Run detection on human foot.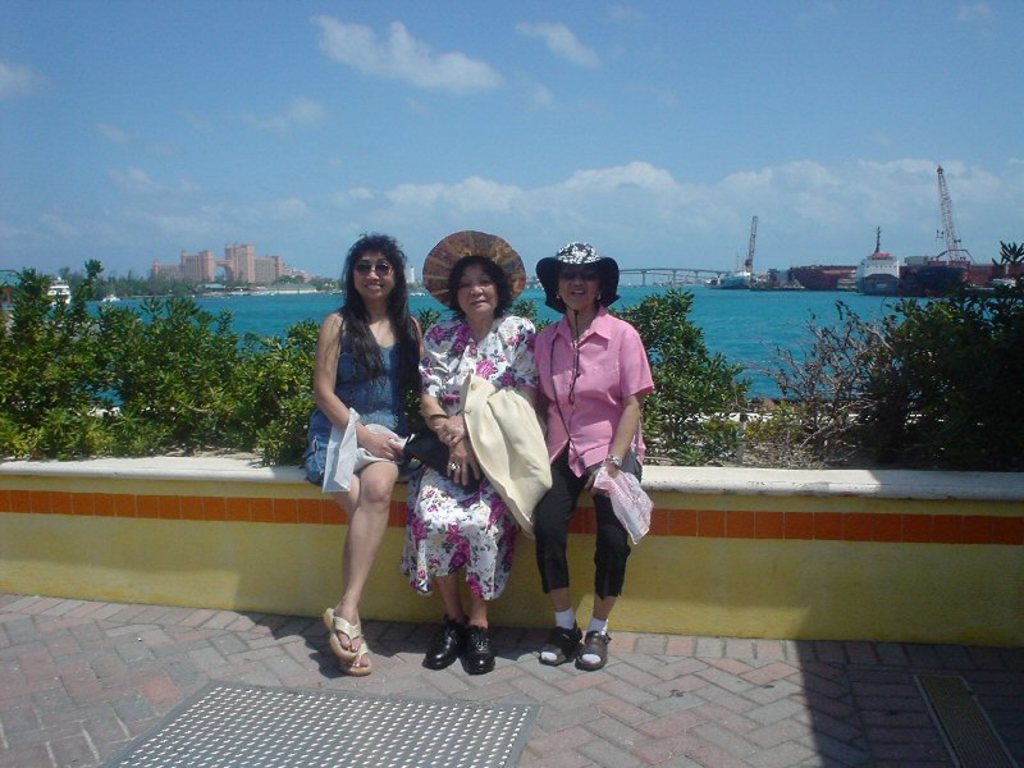
Result: bbox=[577, 626, 611, 666].
